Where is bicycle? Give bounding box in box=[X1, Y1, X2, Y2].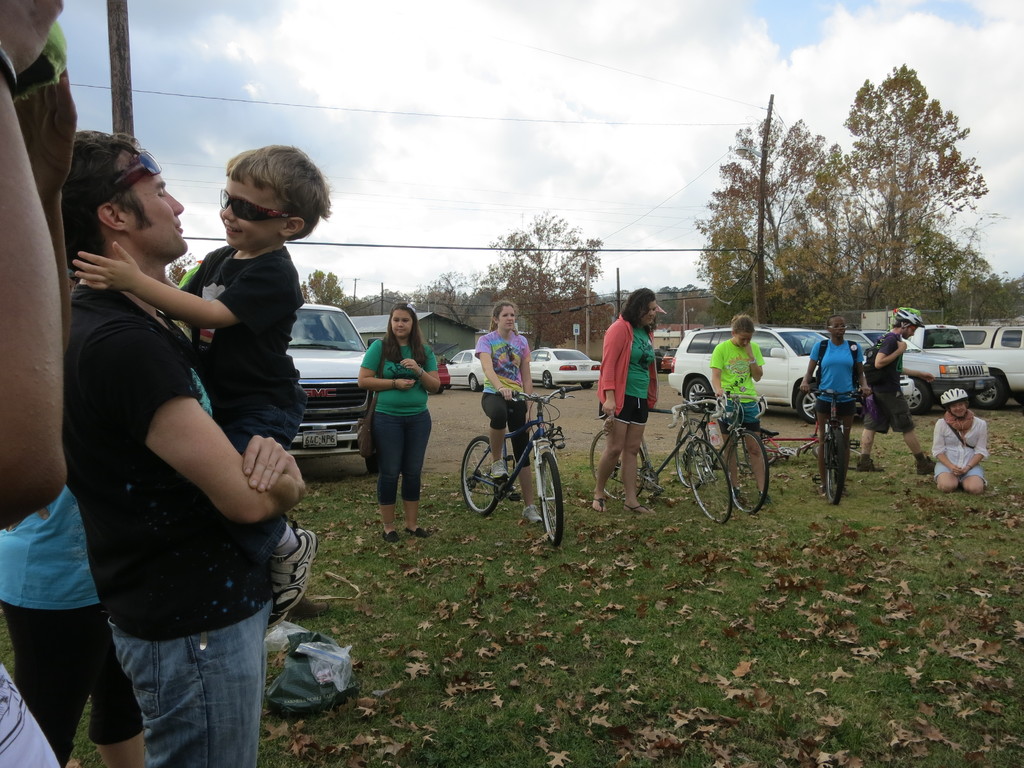
box=[458, 399, 564, 545].
